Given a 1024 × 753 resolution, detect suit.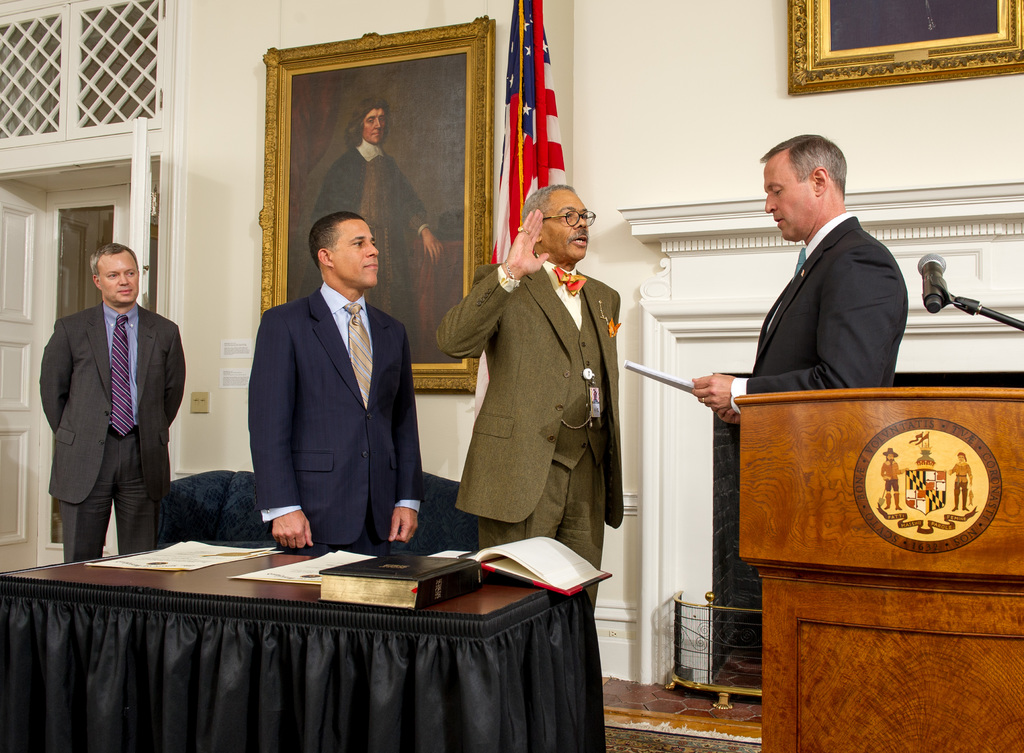
[234,208,425,565].
